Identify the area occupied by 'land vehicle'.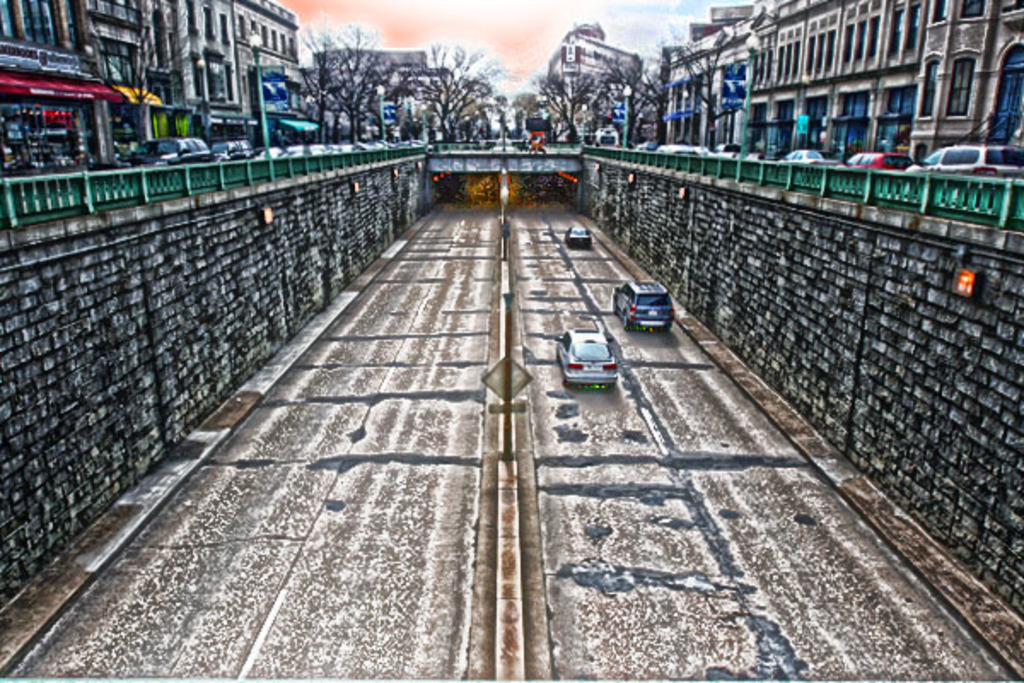
Area: bbox=[903, 140, 1022, 181].
